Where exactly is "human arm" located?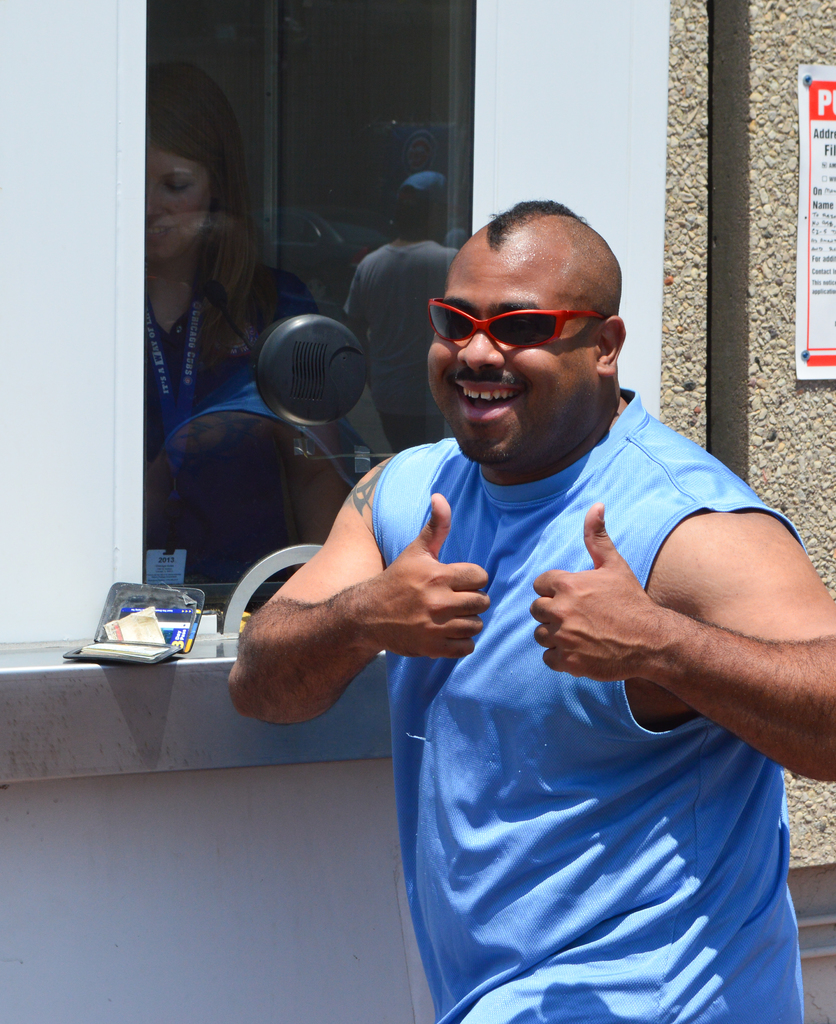
Its bounding box is 225,502,527,751.
